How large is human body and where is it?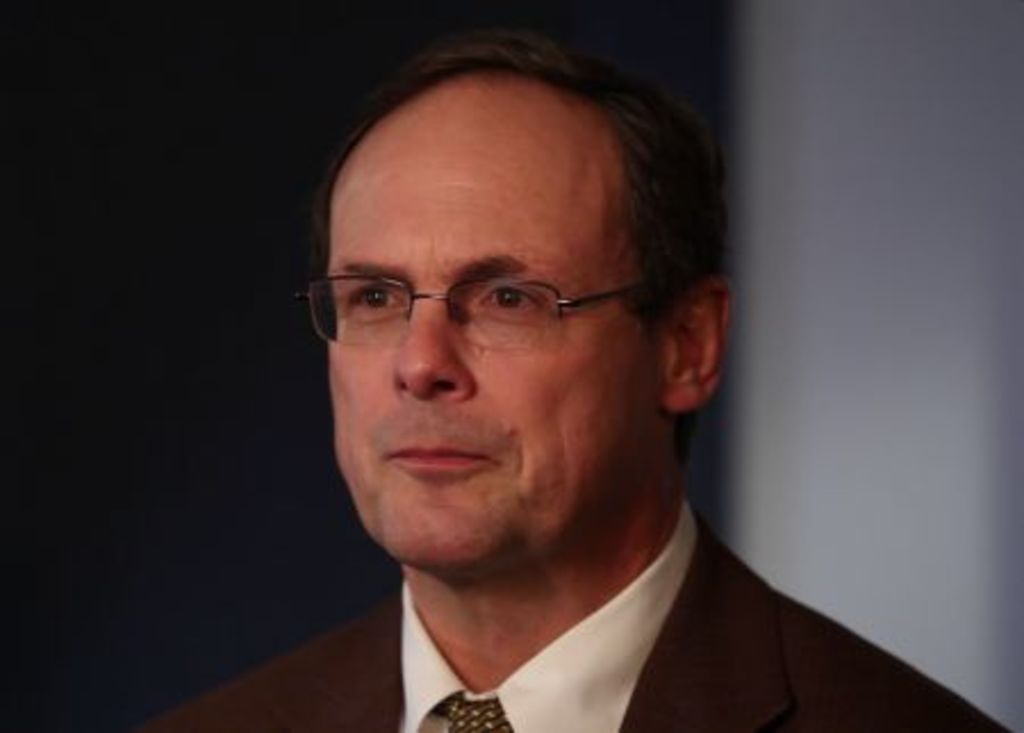
Bounding box: [225, 98, 869, 732].
